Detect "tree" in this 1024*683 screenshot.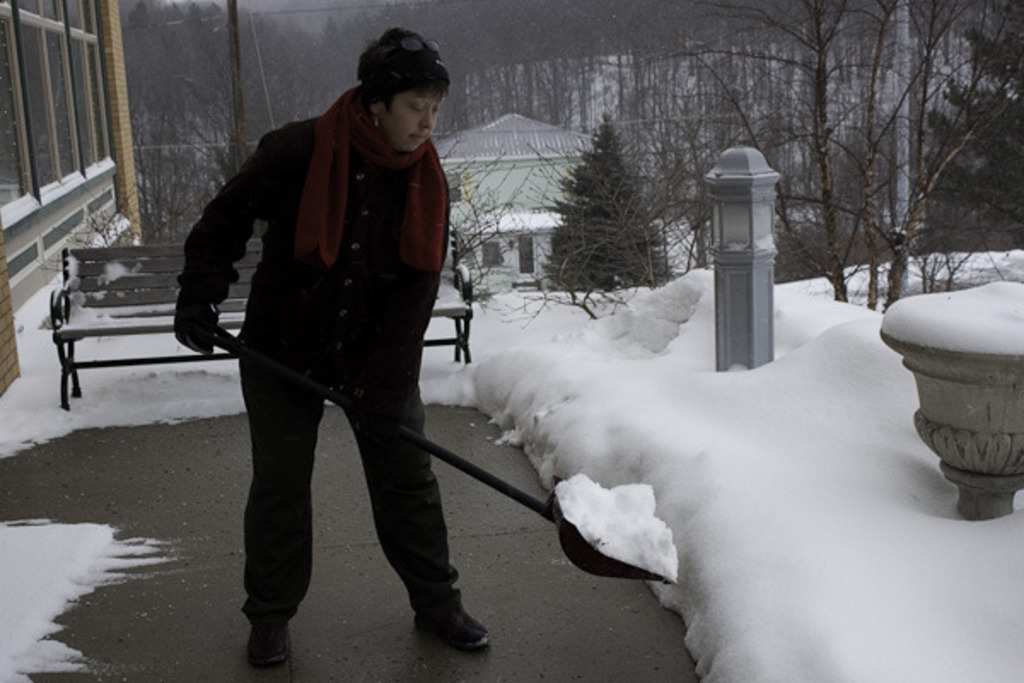
Detection: locate(862, 0, 990, 297).
